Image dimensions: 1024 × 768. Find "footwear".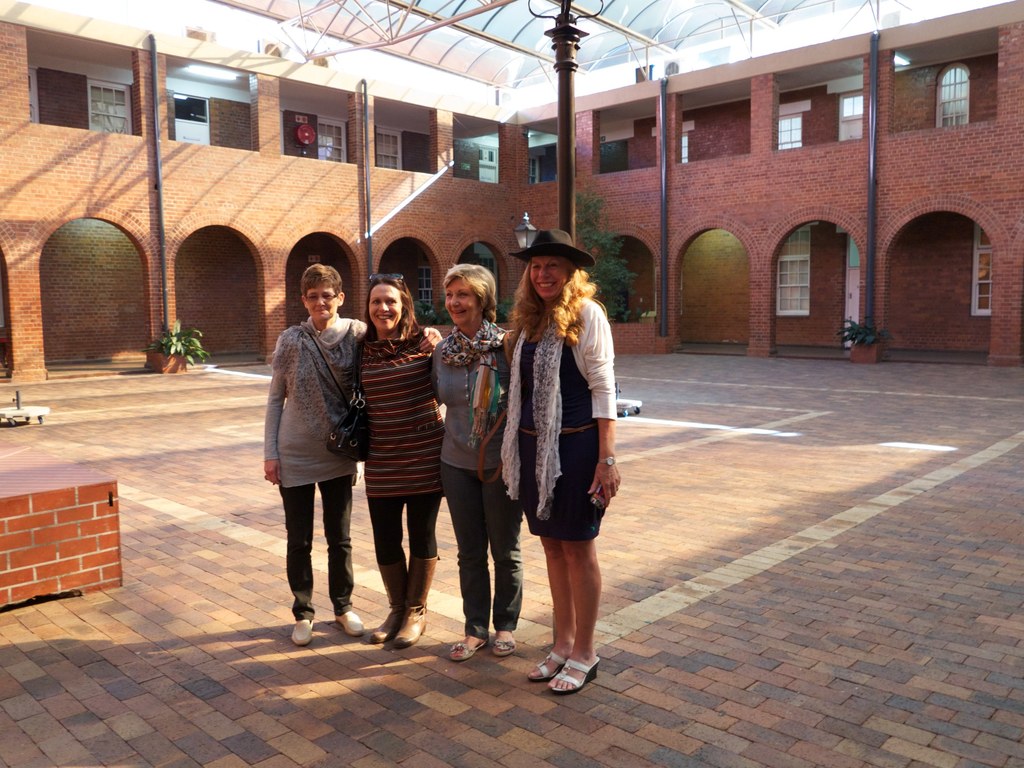
x1=532 y1=650 x2=556 y2=682.
